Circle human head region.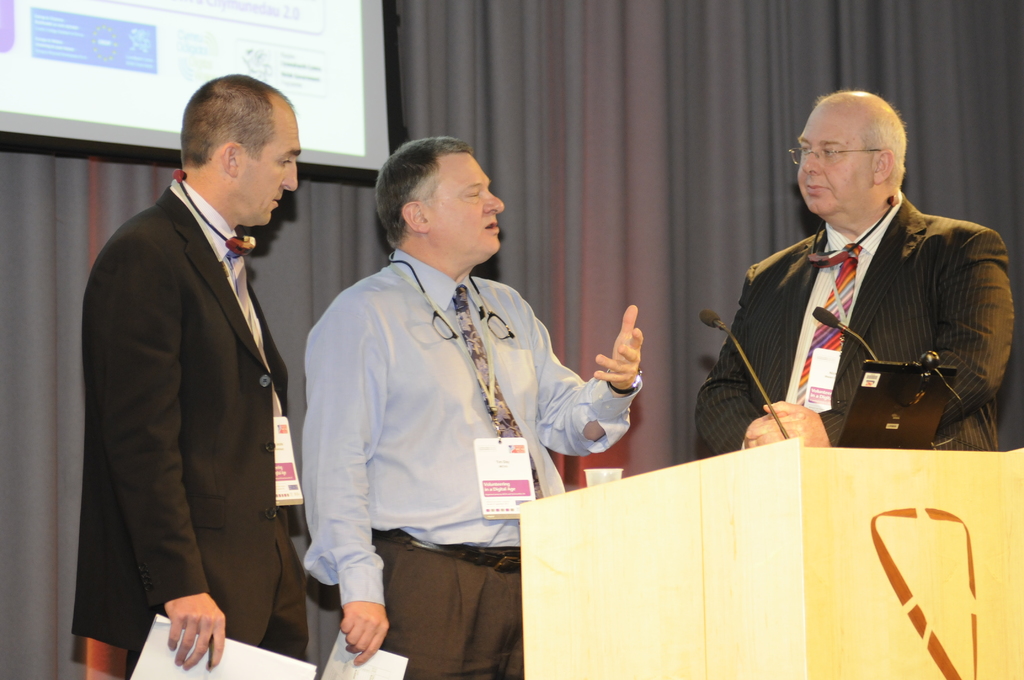
Region: select_region(796, 93, 906, 216).
